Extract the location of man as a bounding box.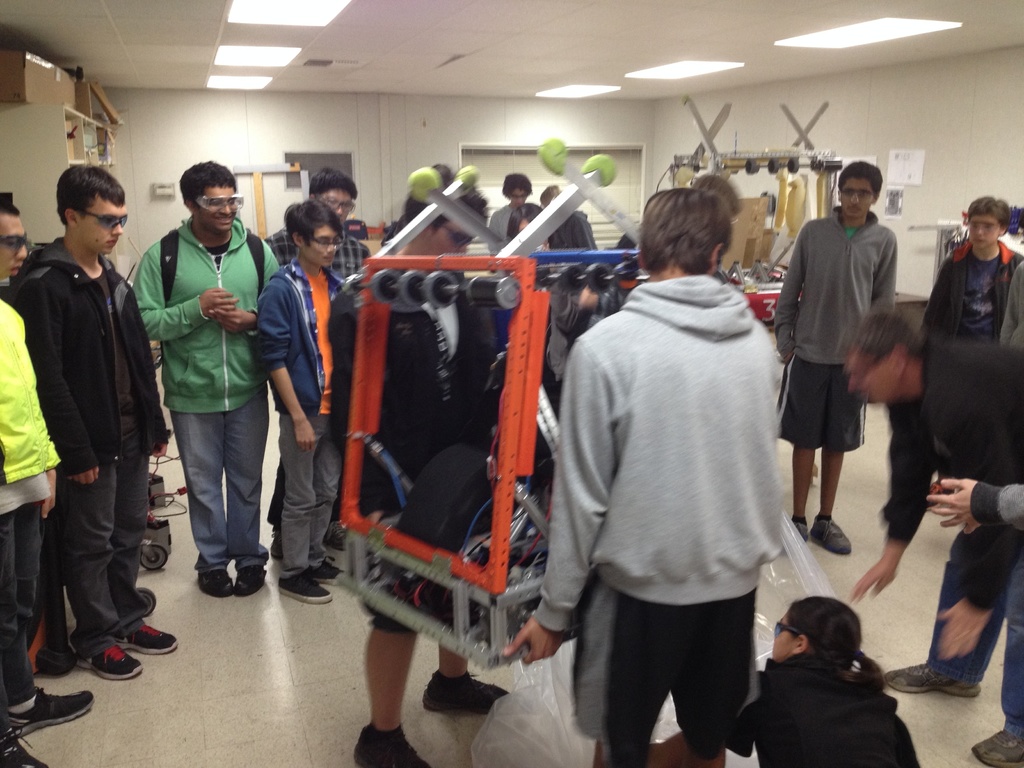
[x1=926, y1=200, x2=1023, y2=512].
